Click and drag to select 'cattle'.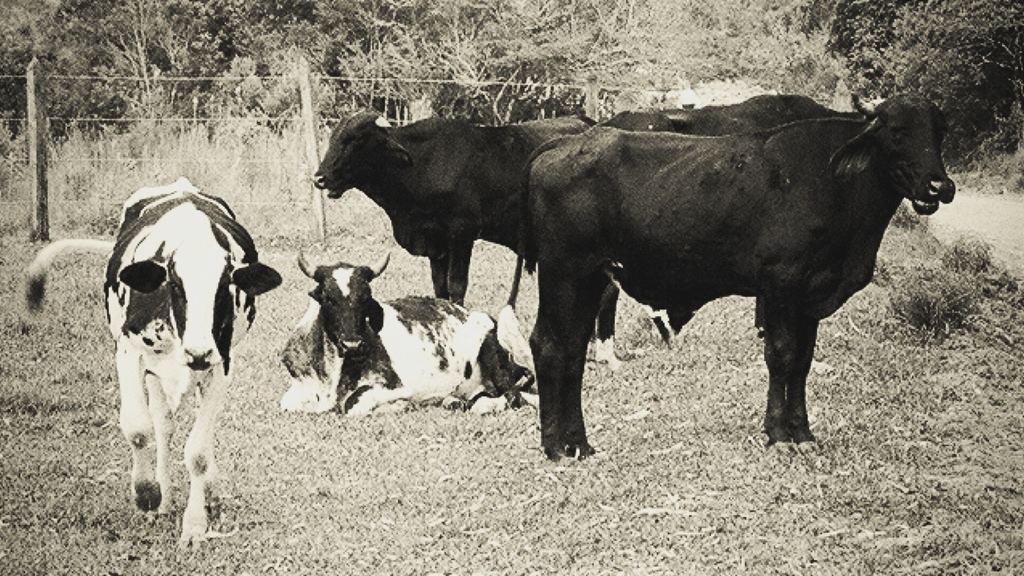
Selection: x1=308, y1=114, x2=608, y2=367.
